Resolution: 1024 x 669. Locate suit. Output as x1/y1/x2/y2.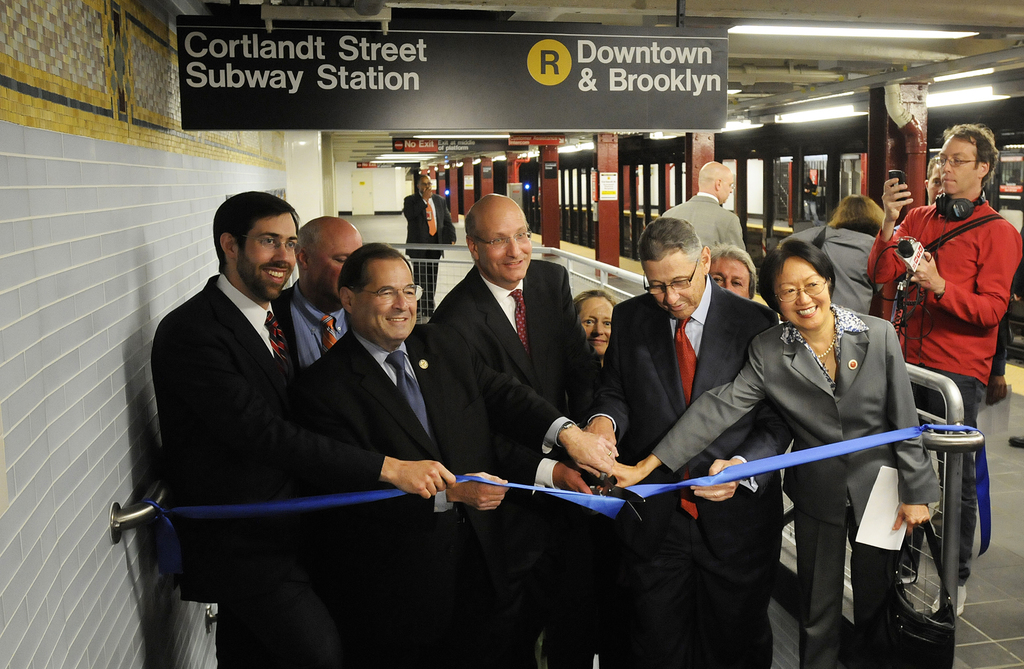
400/192/459/312.
